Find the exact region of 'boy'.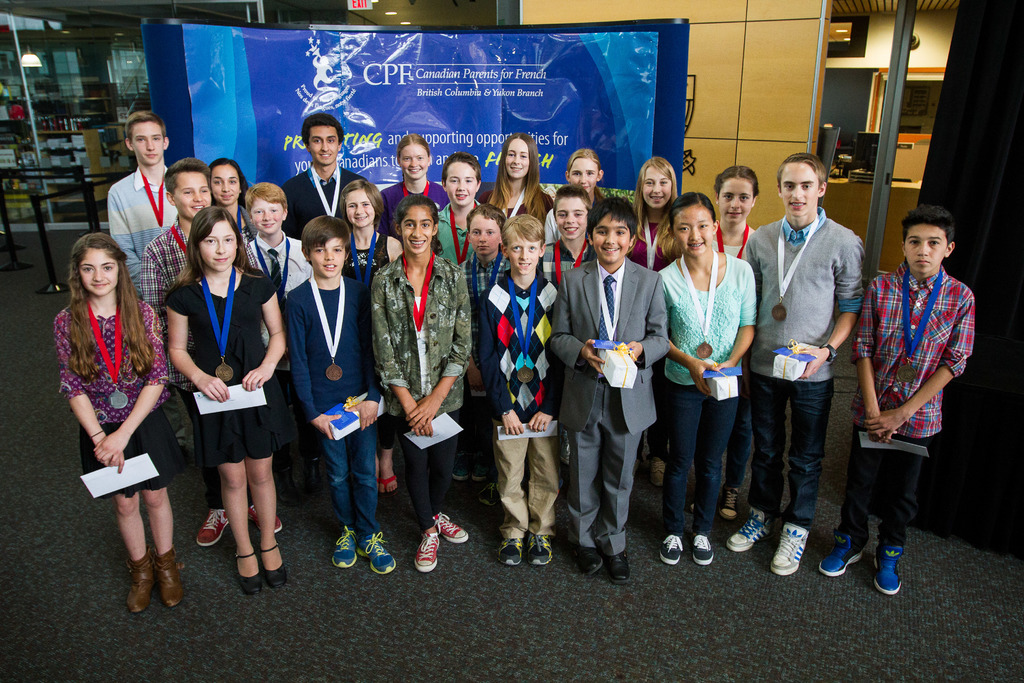
Exact region: [281, 217, 398, 574].
